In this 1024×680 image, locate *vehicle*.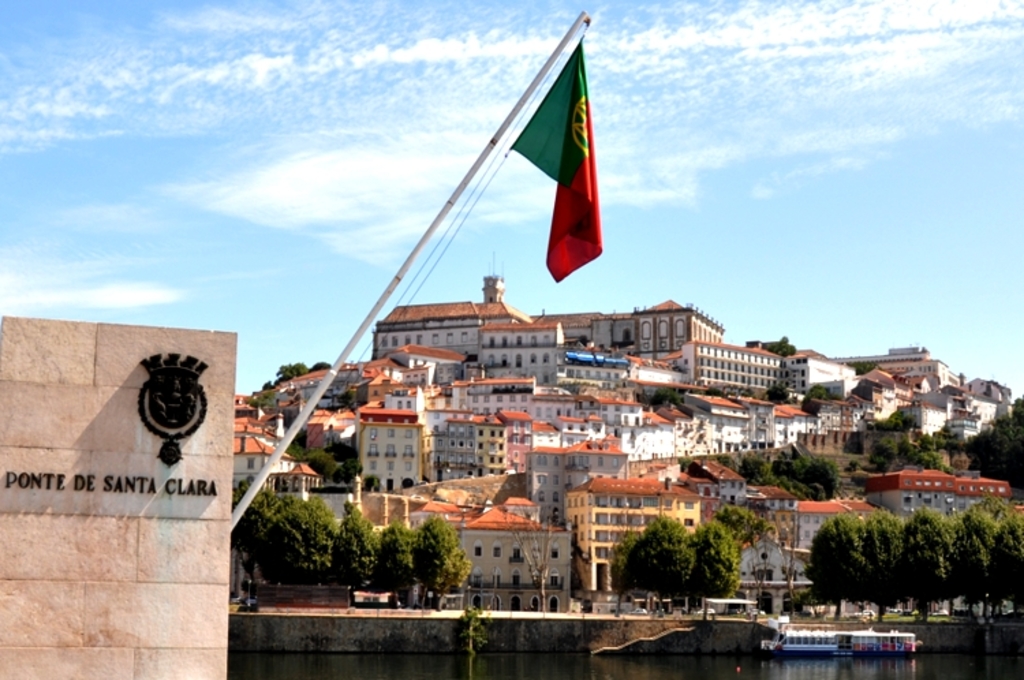
Bounding box: crop(752, 616, 924, 664).
